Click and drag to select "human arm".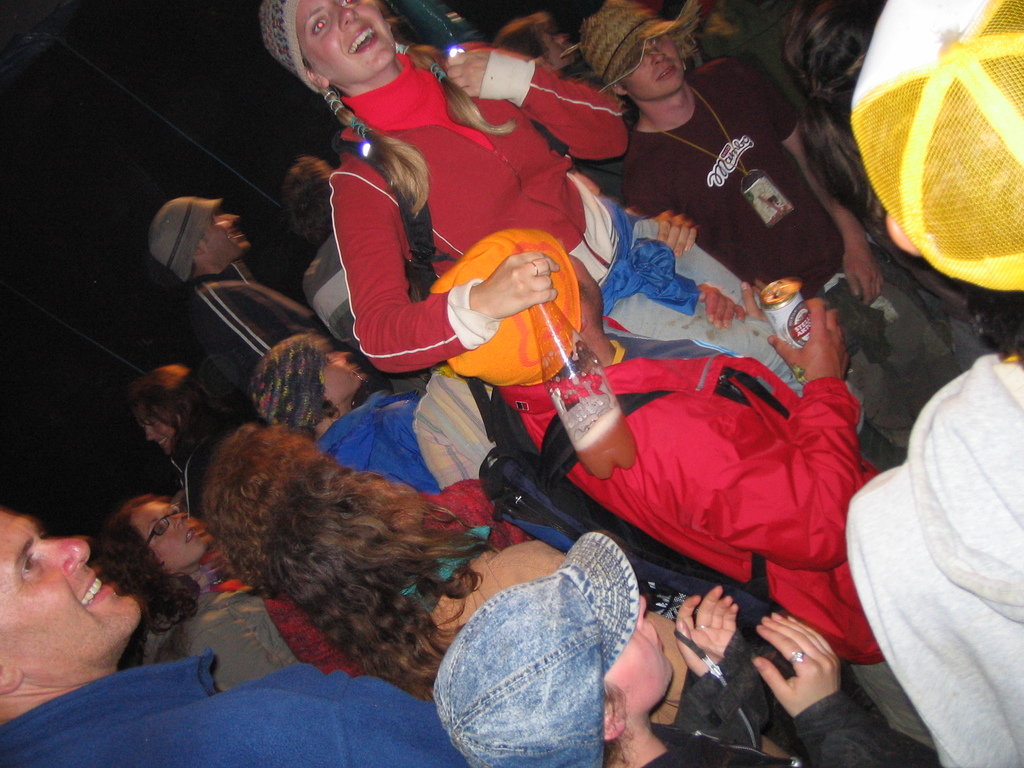
Selection: {"left": 753, "top": 611, "right": 927, "bottom": 766}.
